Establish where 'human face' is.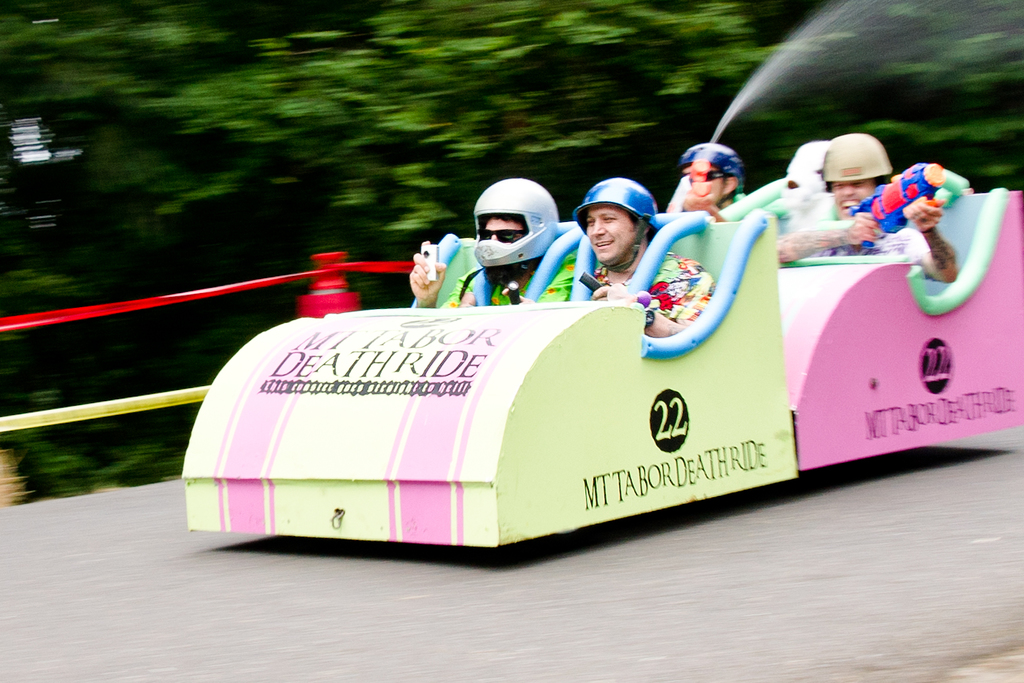
Established at [x1=587, y1=205, x2=636, y2=265].
